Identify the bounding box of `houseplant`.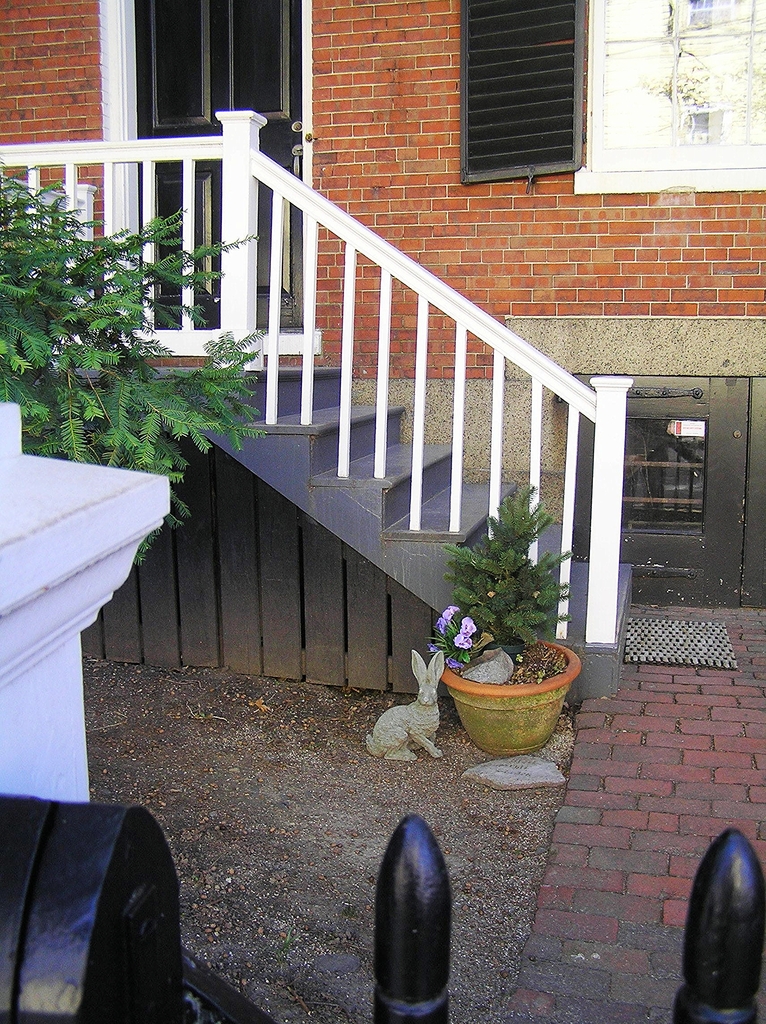
bbox(419, 472, 585, 759).
